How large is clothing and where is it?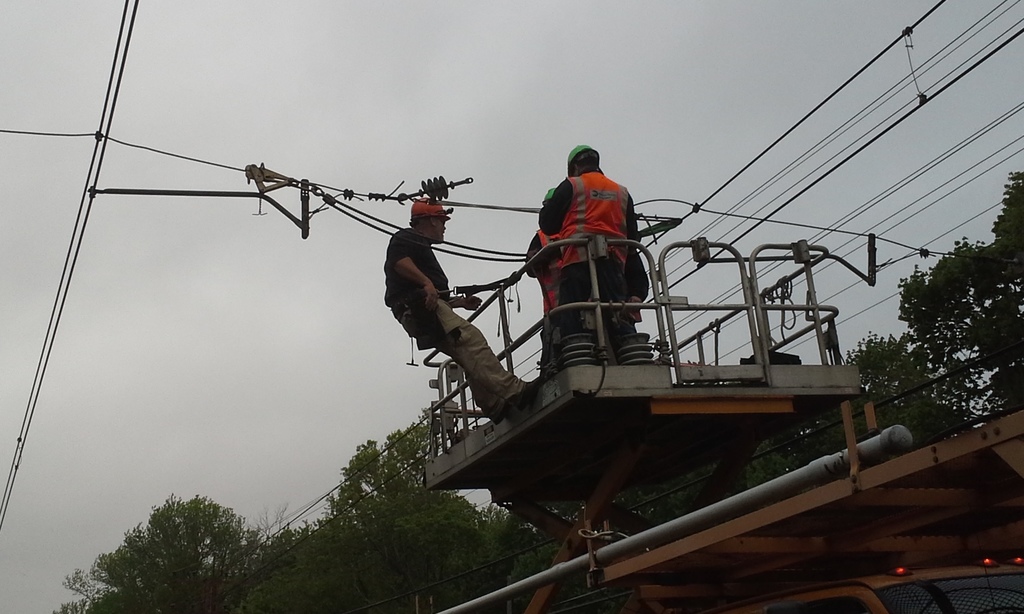
Bounding box: [left=538, top=158, right=654, bottom=313].
